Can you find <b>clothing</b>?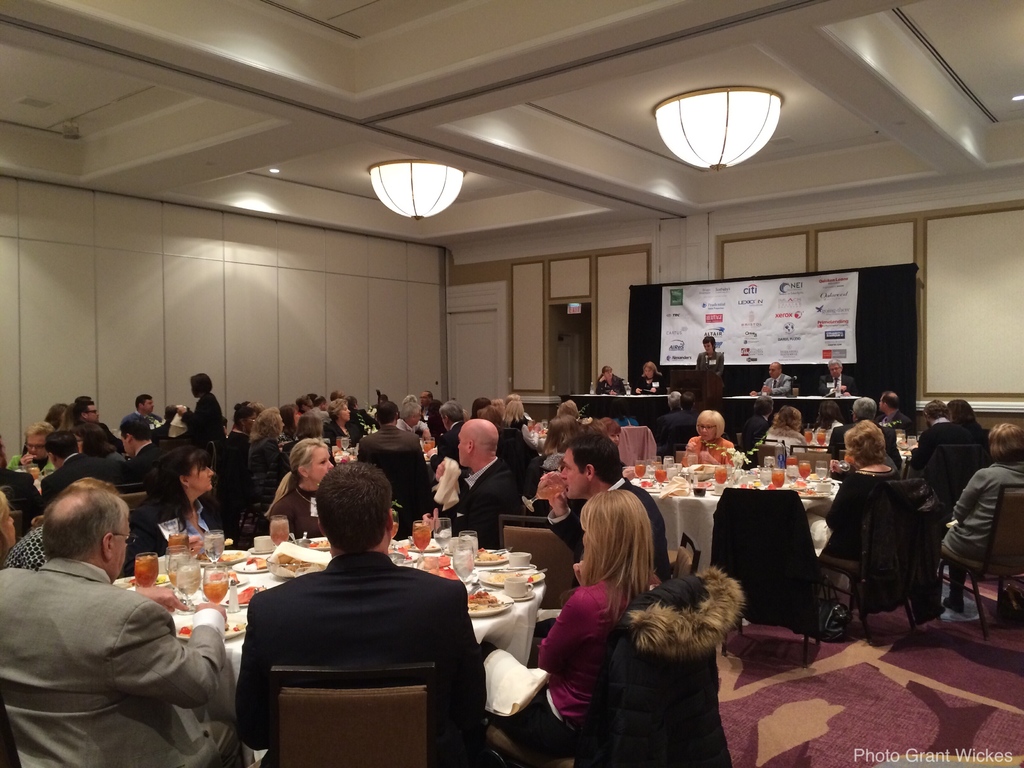
Yes, bounding box: x1=699 y1=351 x2=720 y2=410.
